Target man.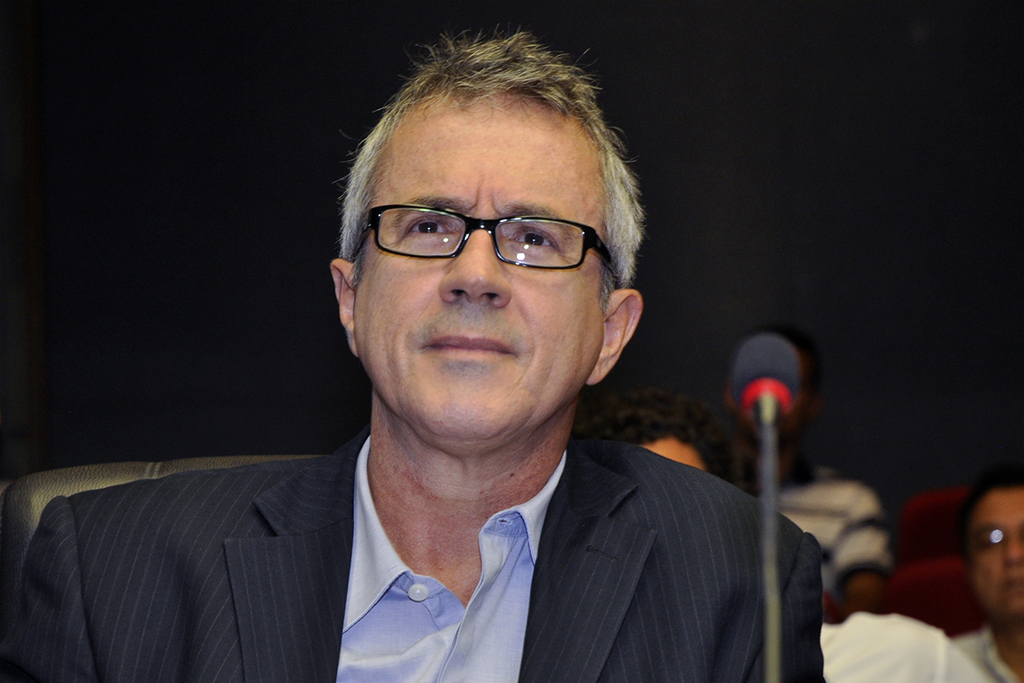
Target region: {"x1": 0, "y1": 26, "x2": 823, "y2": 682}.
